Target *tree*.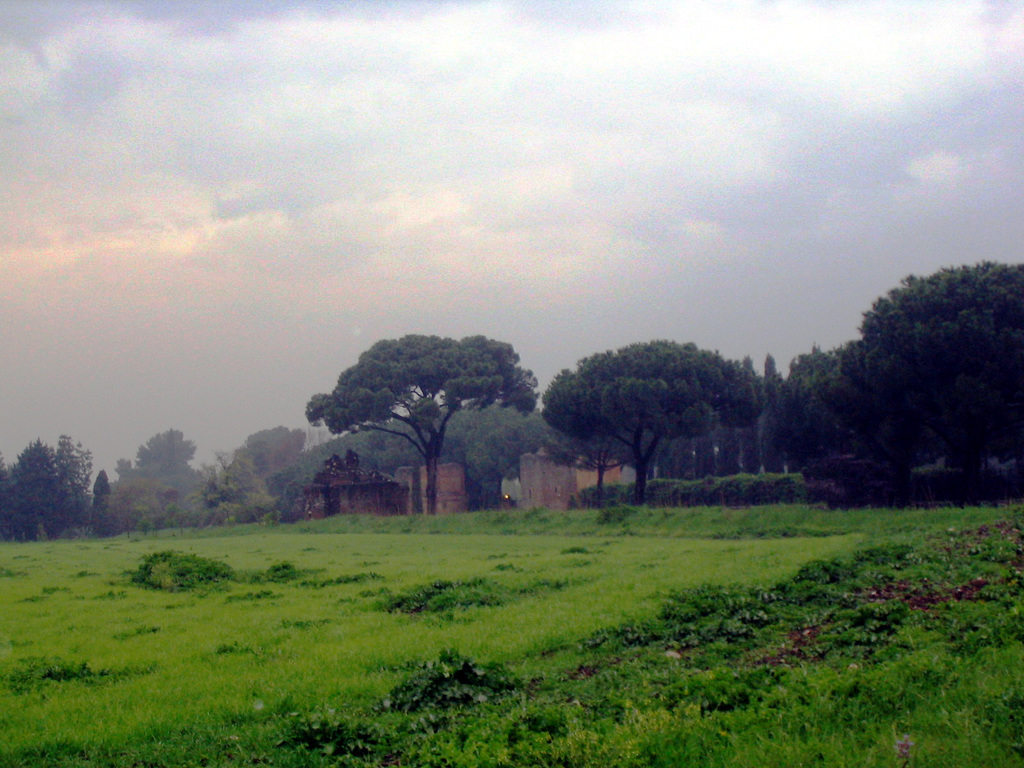
Target region: 831, 232, 1017, 509.
